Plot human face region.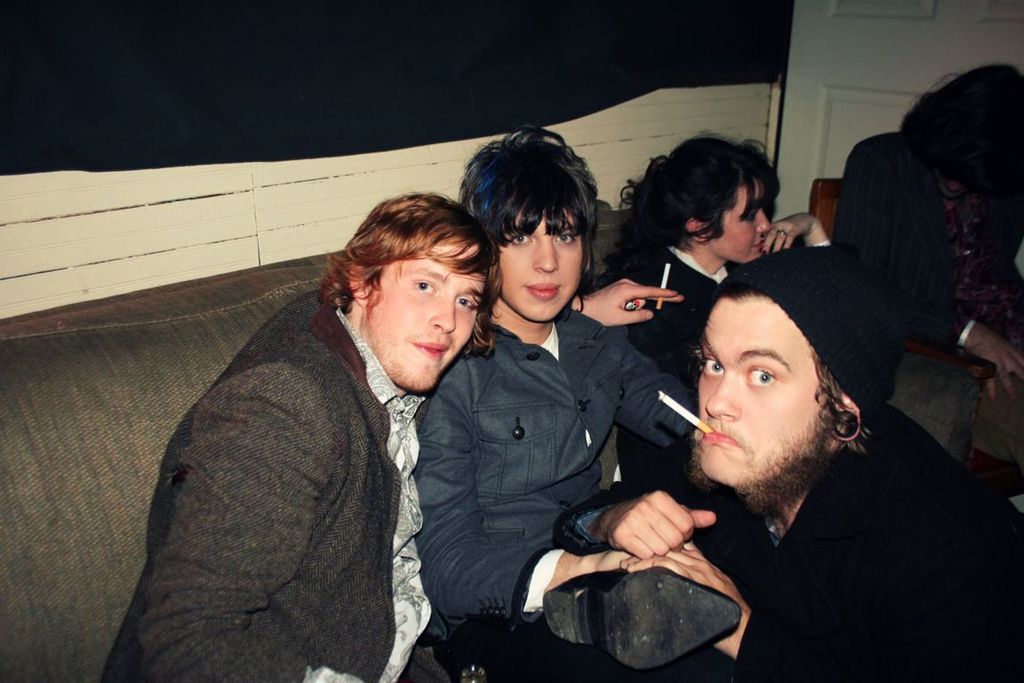
Plotted at 367, 242, 488, 395.
